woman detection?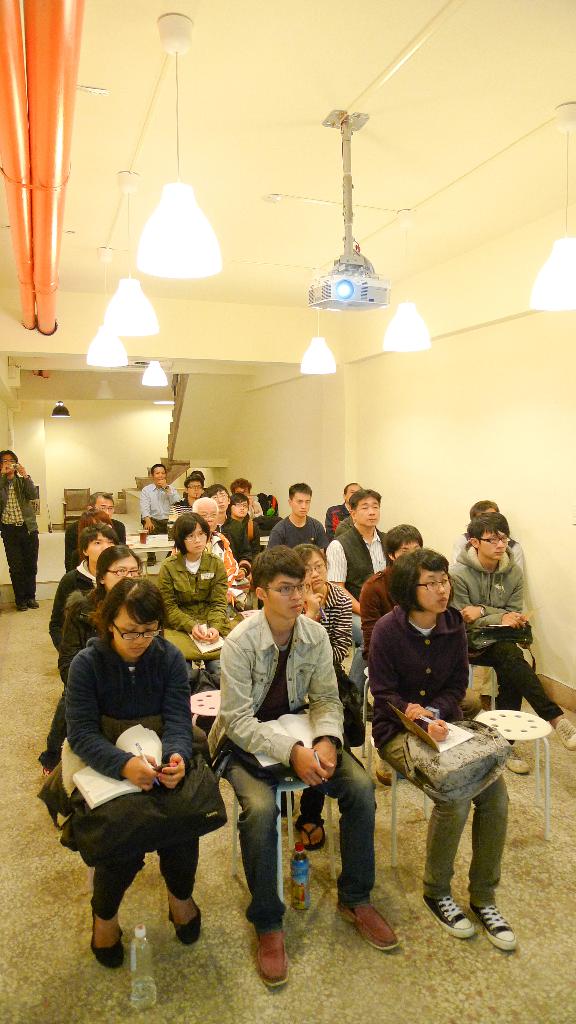
rect(58, 544, 149, 696)
